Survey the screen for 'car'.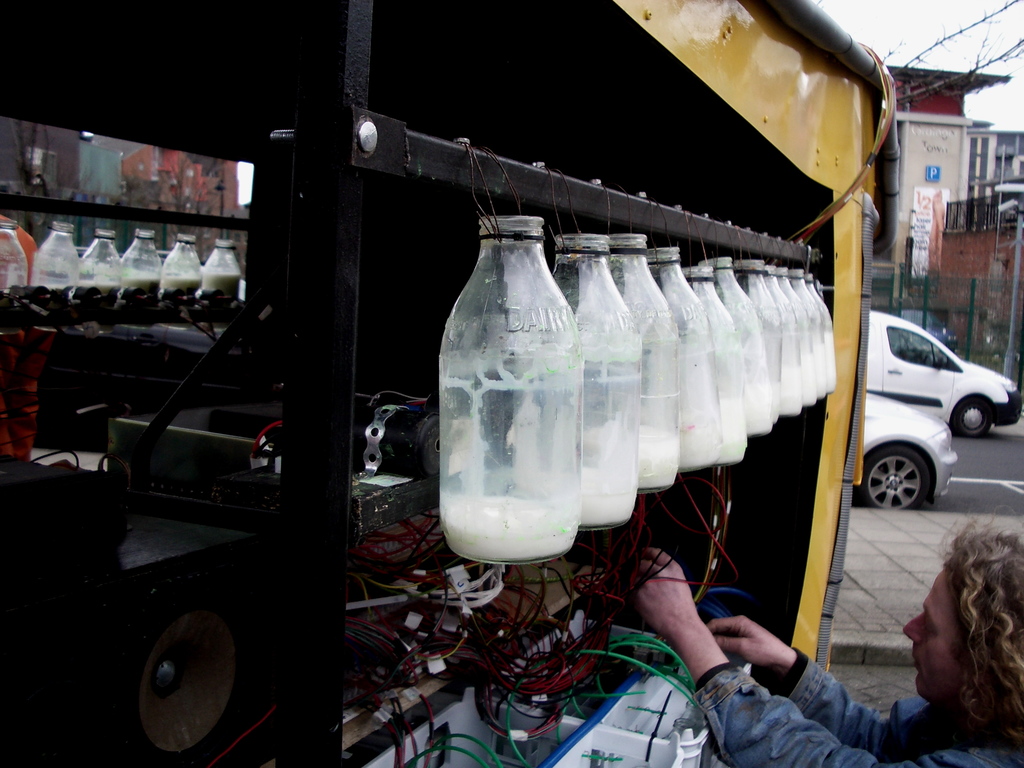
Survey found: {"x1": 872, "y1": 310, "x2": 1023, "y2": 439}.
